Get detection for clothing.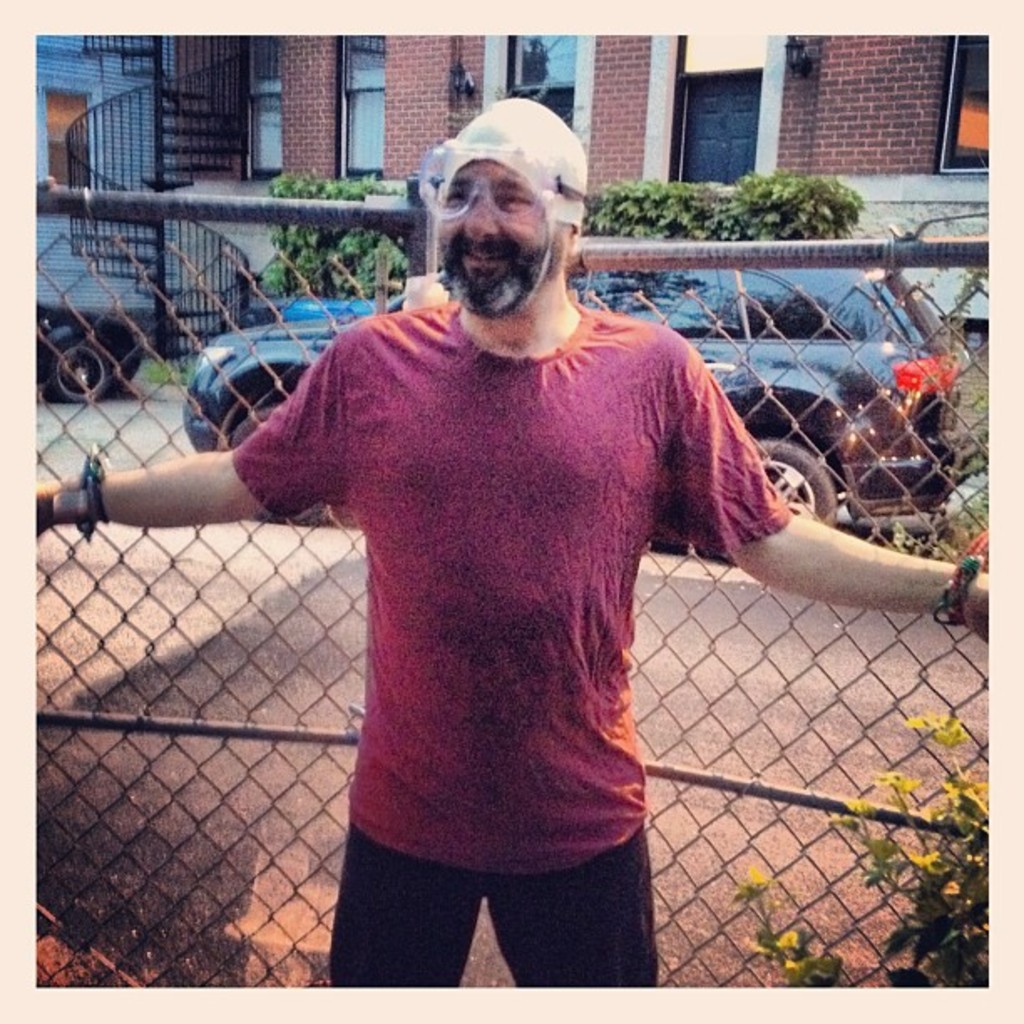
Detection: [223, 249, 842, 909].
